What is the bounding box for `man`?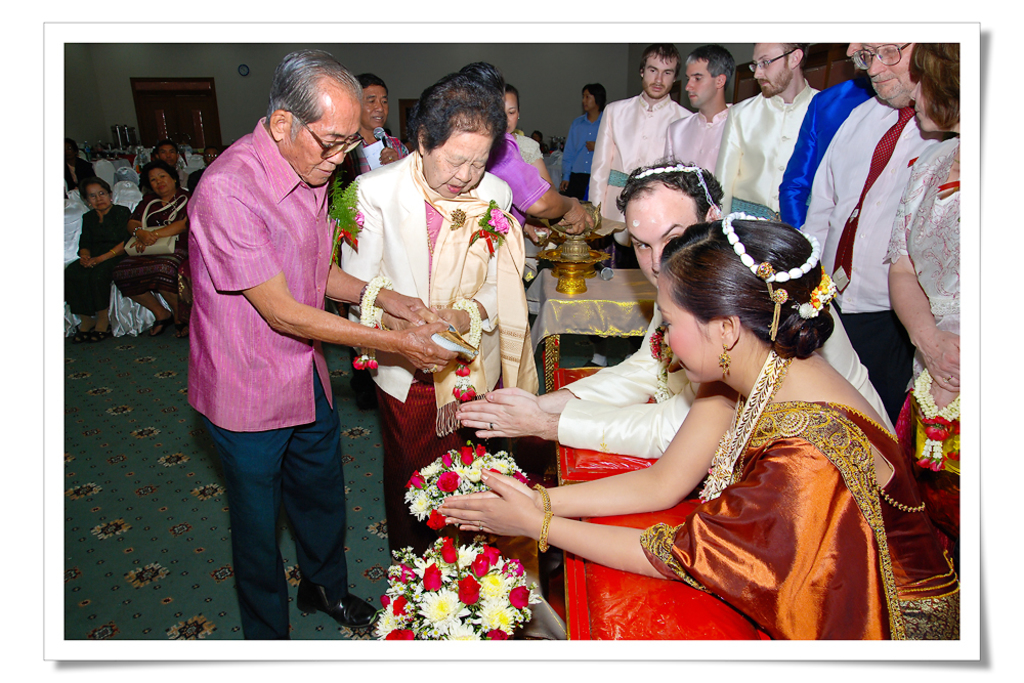
select_region(588, 40, 692, 369).
